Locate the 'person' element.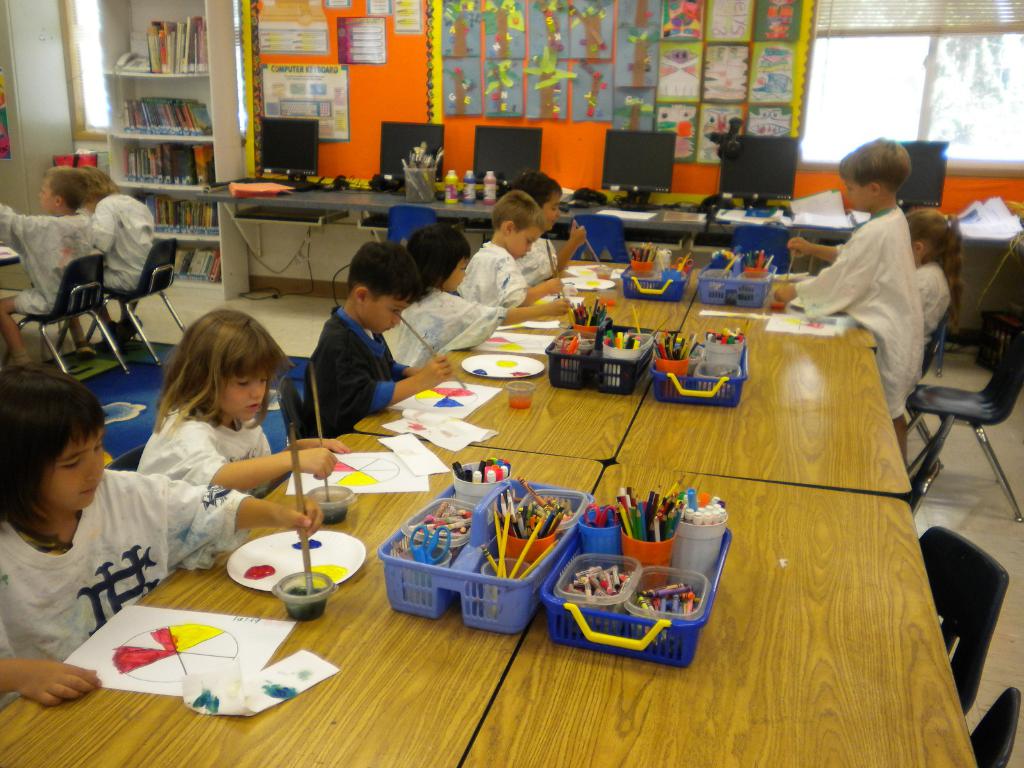
Element bbox: locate(0, 132, 105, 363).
